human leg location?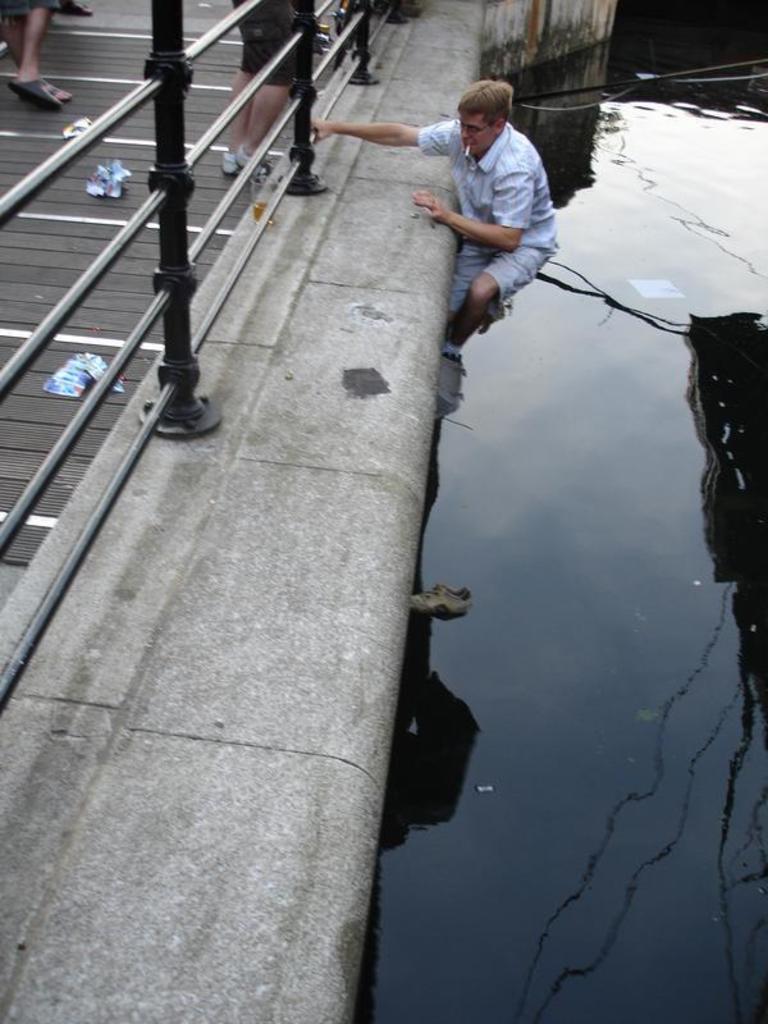
<region>220, 0, 298, 179</region>
